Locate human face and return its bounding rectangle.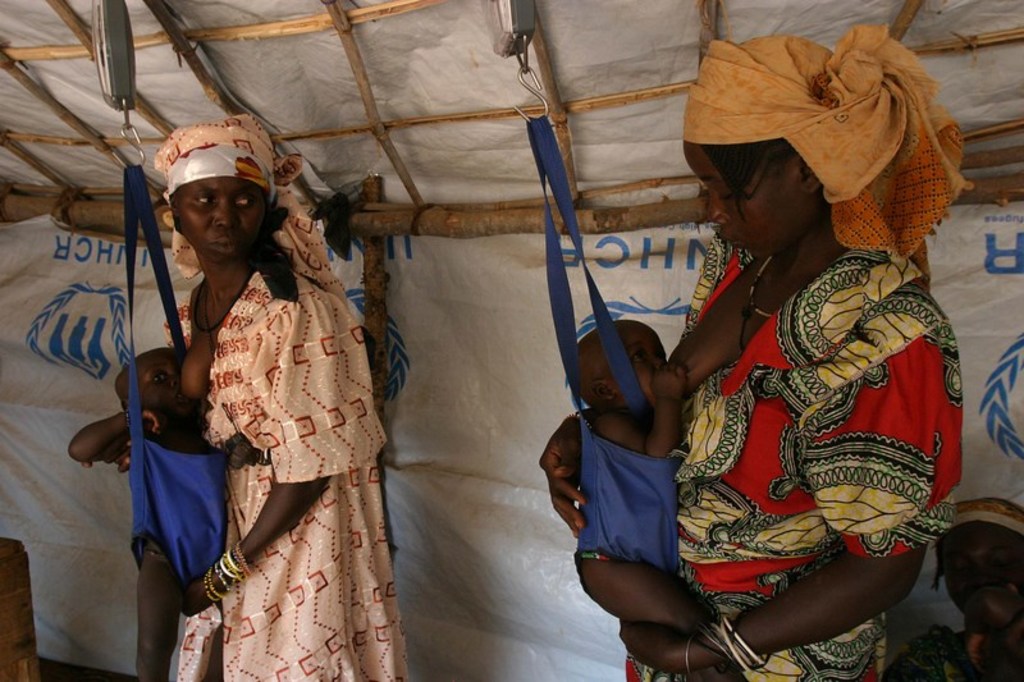
crop(609, 321, 664, 417).
